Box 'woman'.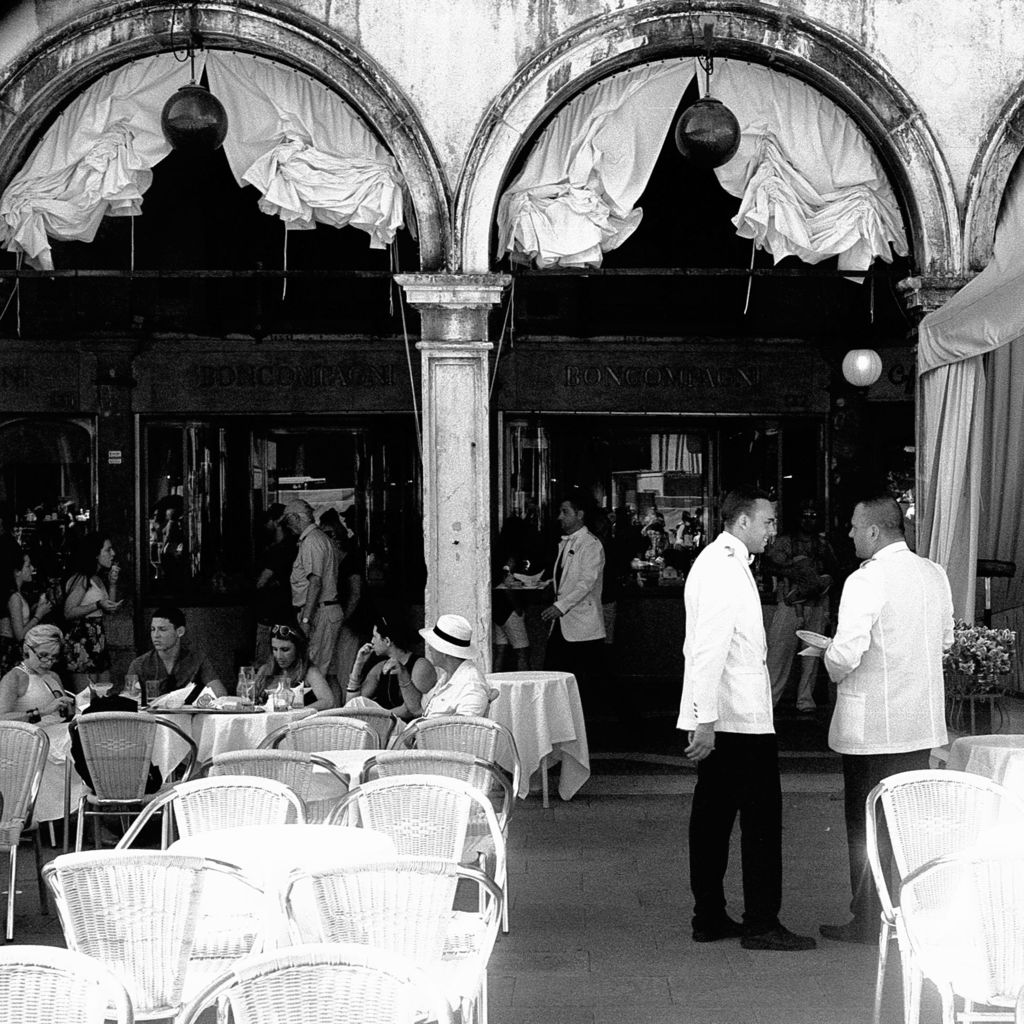
<region>64, 535, 127, 692</region>.
